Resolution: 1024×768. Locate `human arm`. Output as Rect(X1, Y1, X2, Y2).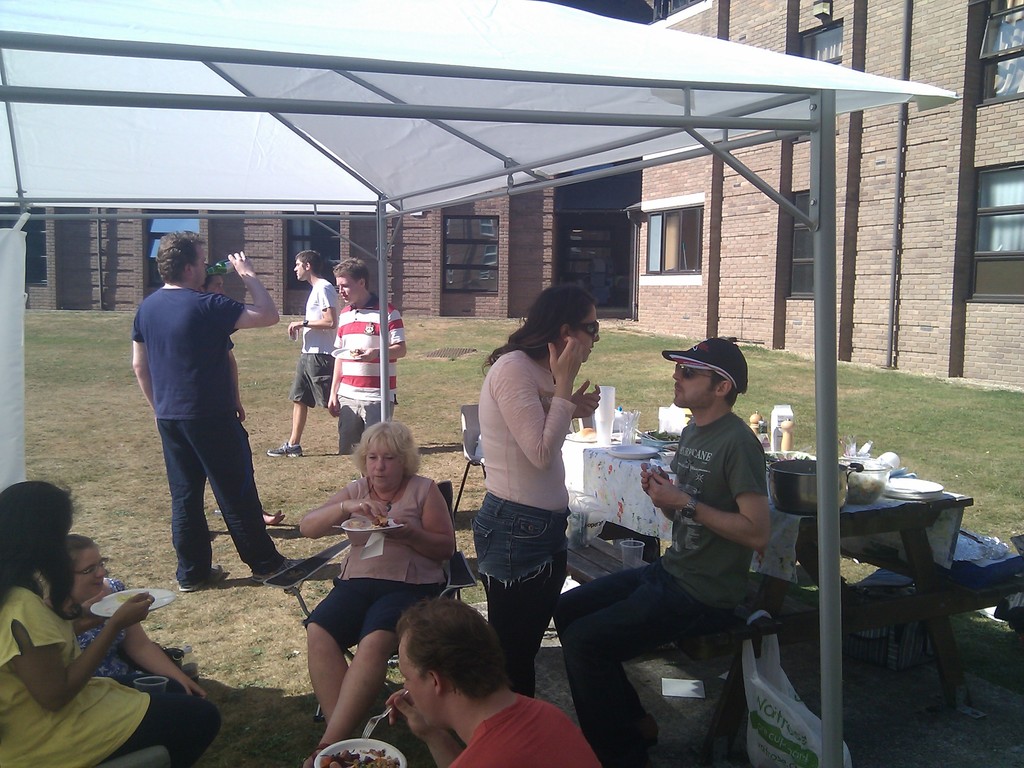
Rect(29, 606, 129, 721).
